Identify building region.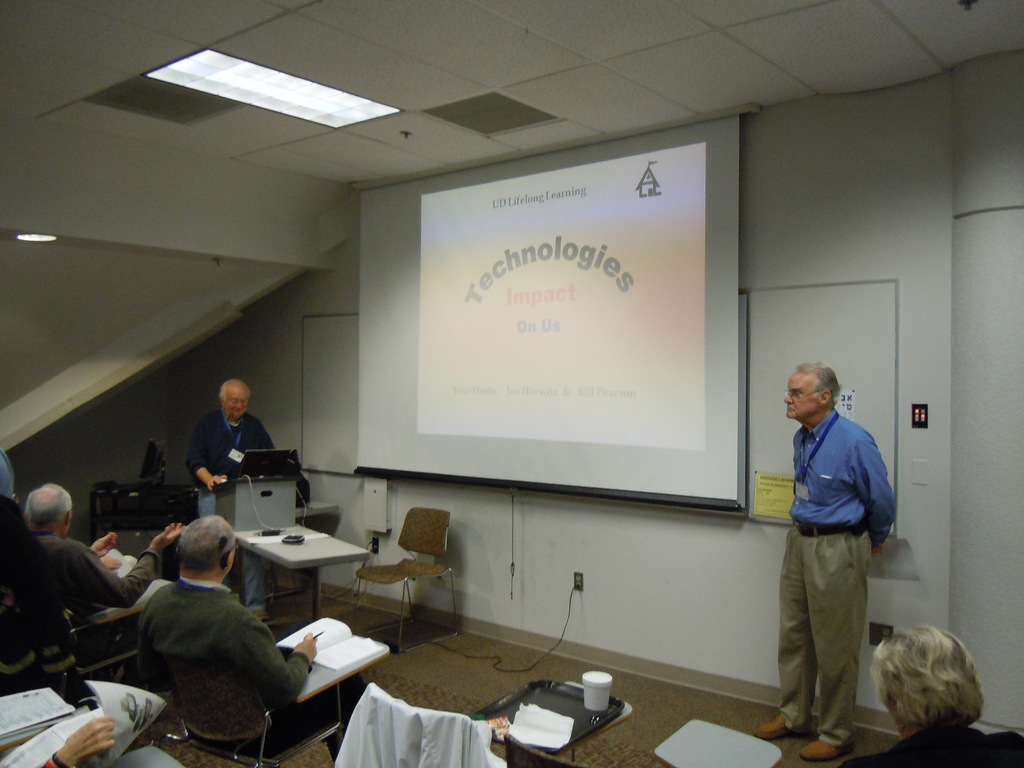
Region: left=0, top=0, right=1023, bottom=767.
